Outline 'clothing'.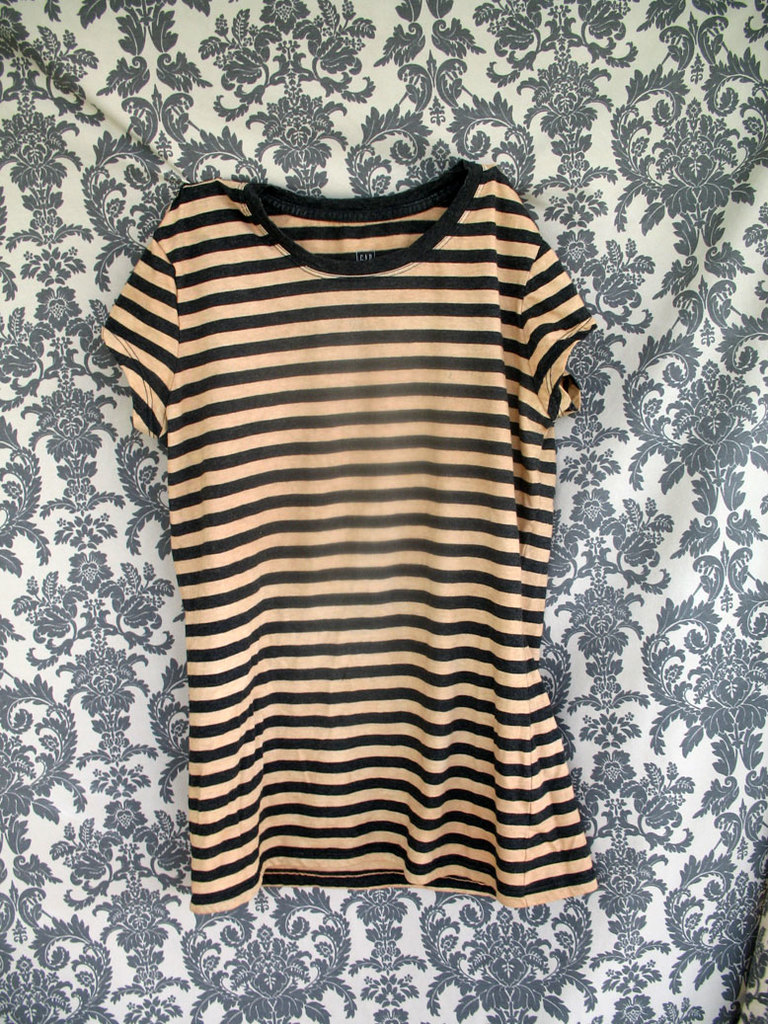
Outline: crop(106, 151, 625, 912).
